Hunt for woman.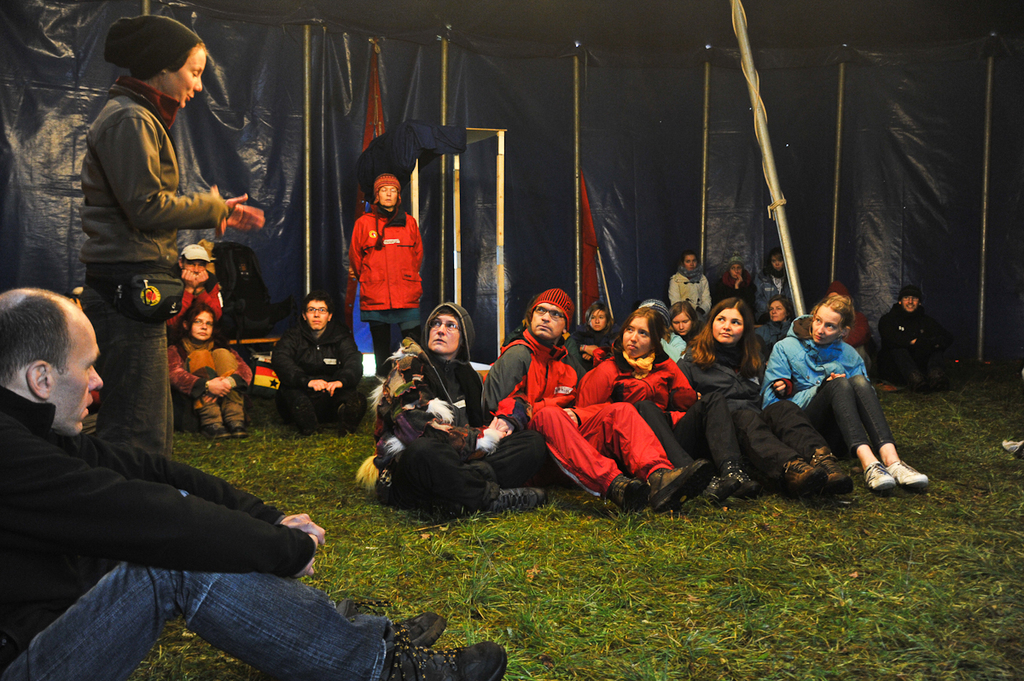
Hunted down at detection(566, 301, 720, 475).
